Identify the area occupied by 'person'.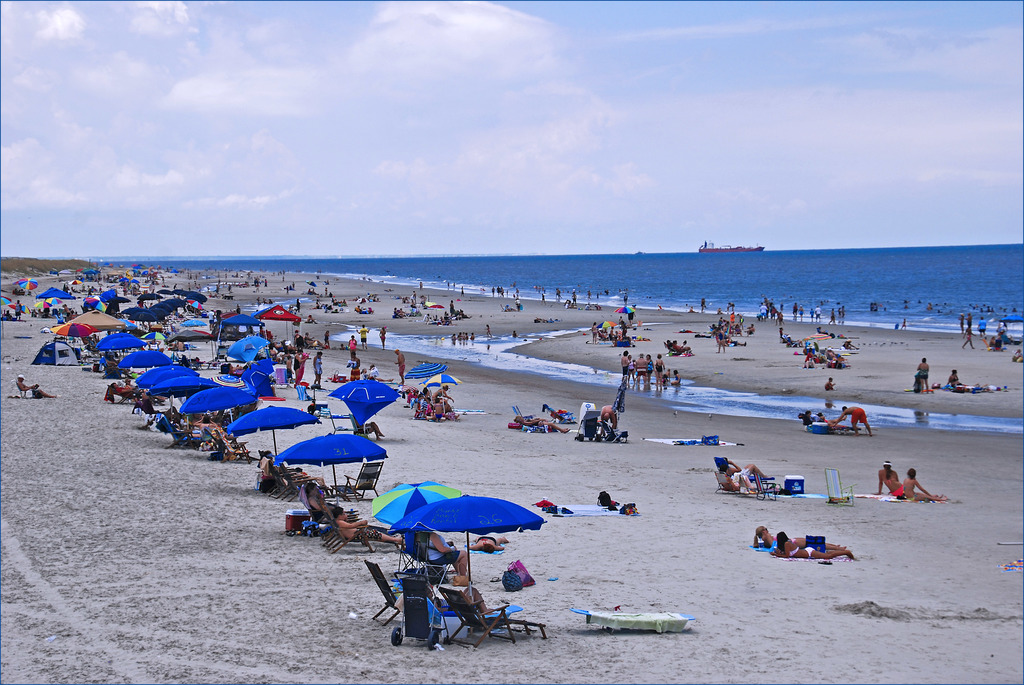
Area: crop(750, 525, 856, 551).
